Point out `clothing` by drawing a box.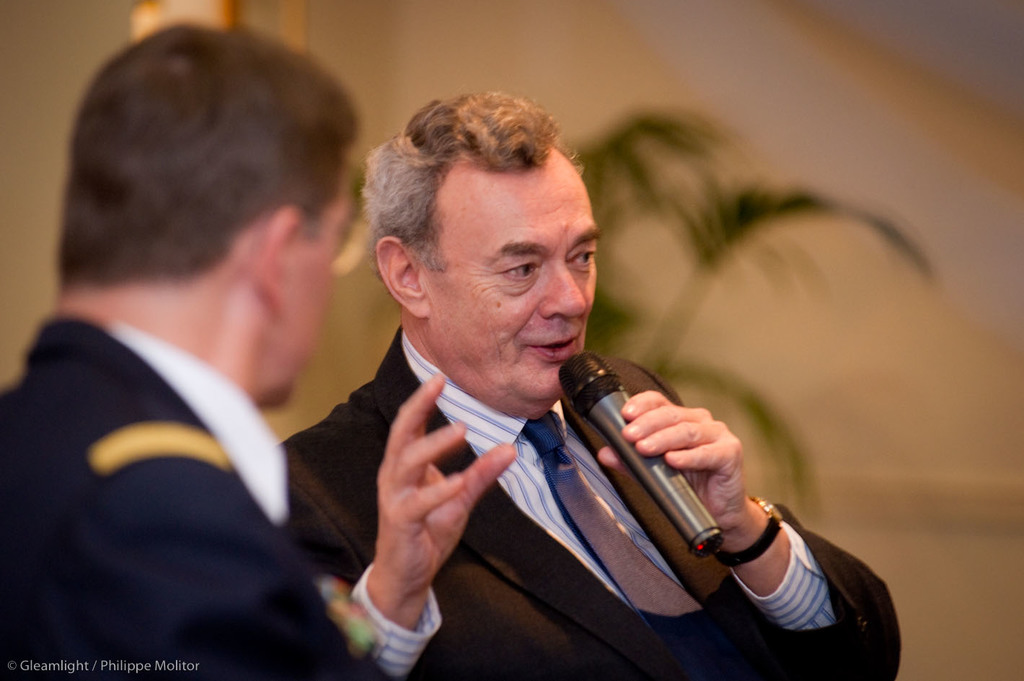
266:333:917:680.
